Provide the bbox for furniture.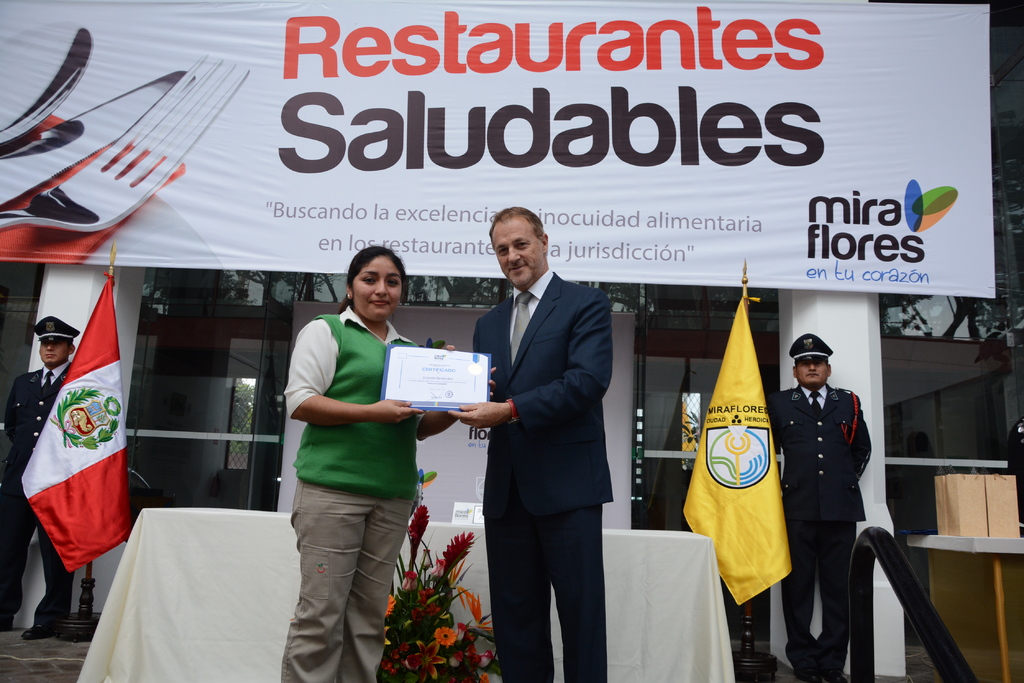
bbox(905, 534, 1023, 682).
